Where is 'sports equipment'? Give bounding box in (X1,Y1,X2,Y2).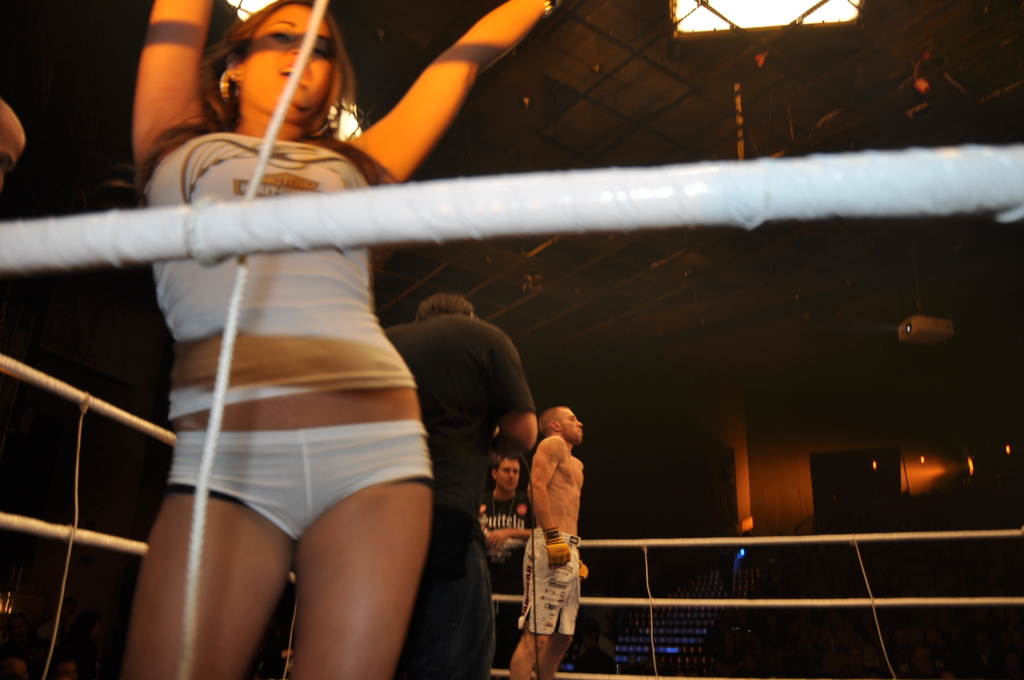
(547,530,569,565).
